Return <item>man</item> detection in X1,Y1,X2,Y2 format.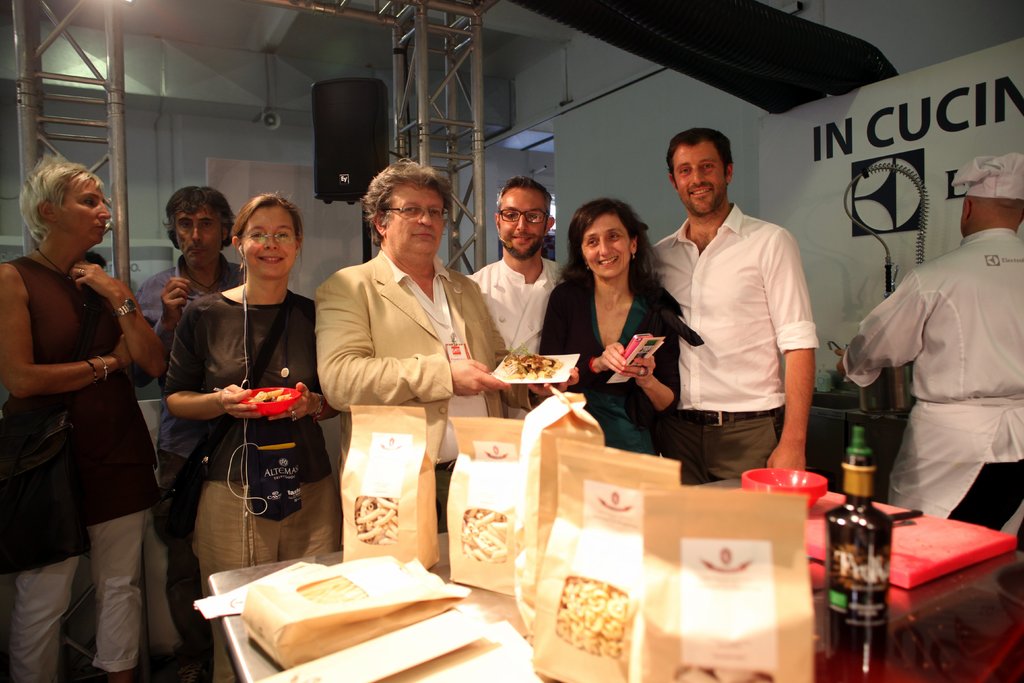
127,184,245,386.
